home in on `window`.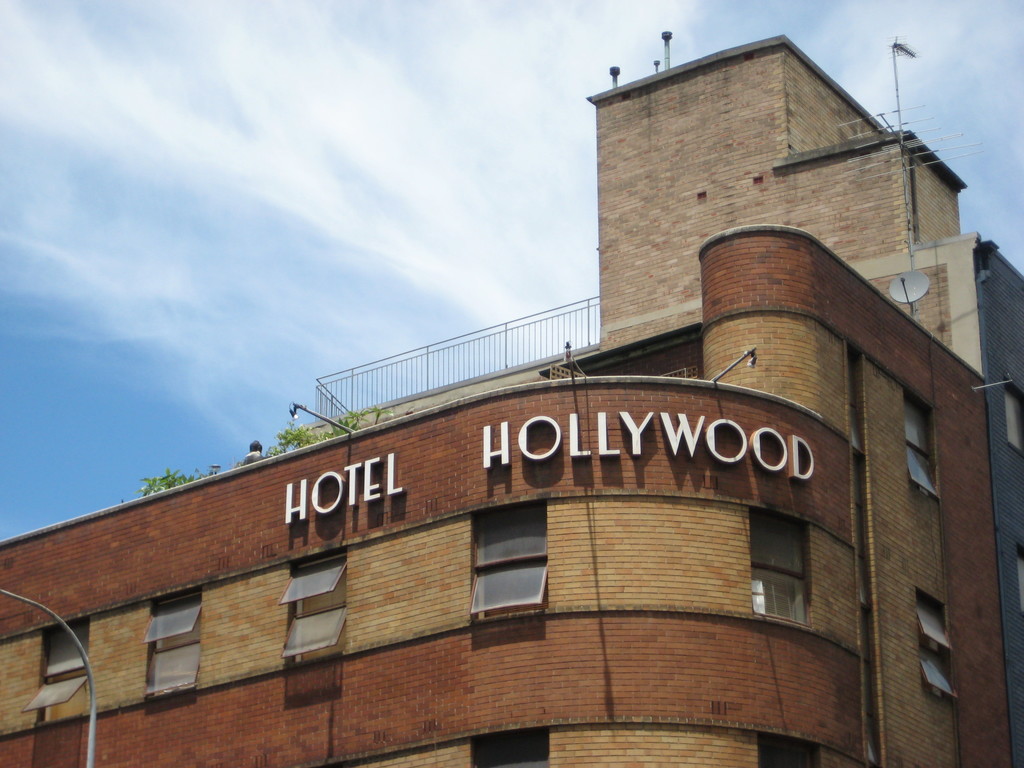
Homed in at (916,598,954,696).
